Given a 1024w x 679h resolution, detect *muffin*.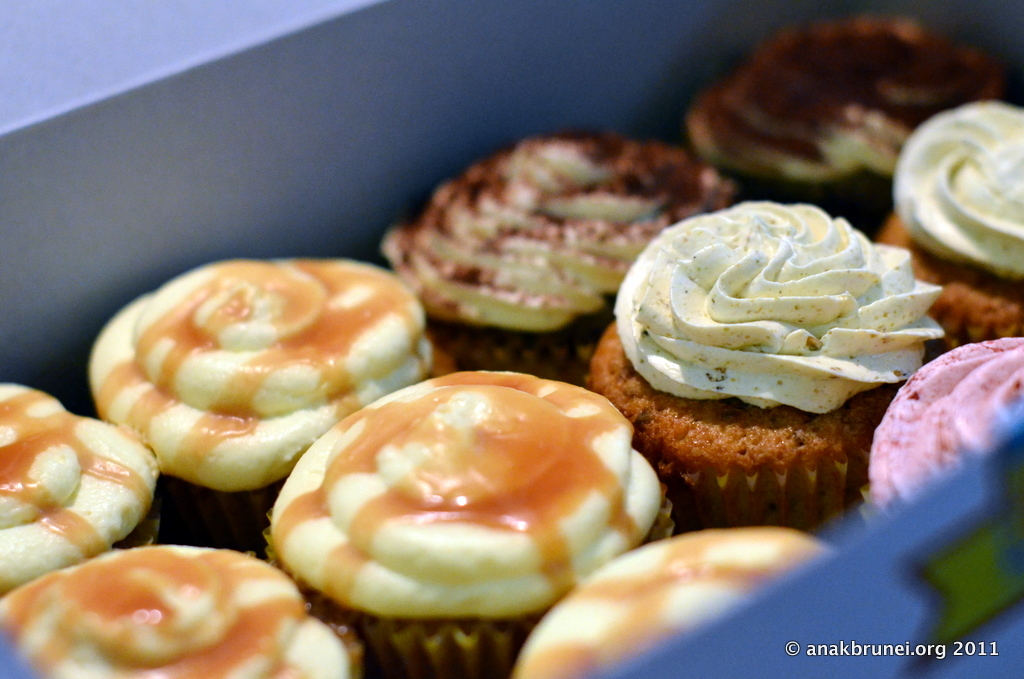
(x1=381, y1=129, x2=748, y2=390).
